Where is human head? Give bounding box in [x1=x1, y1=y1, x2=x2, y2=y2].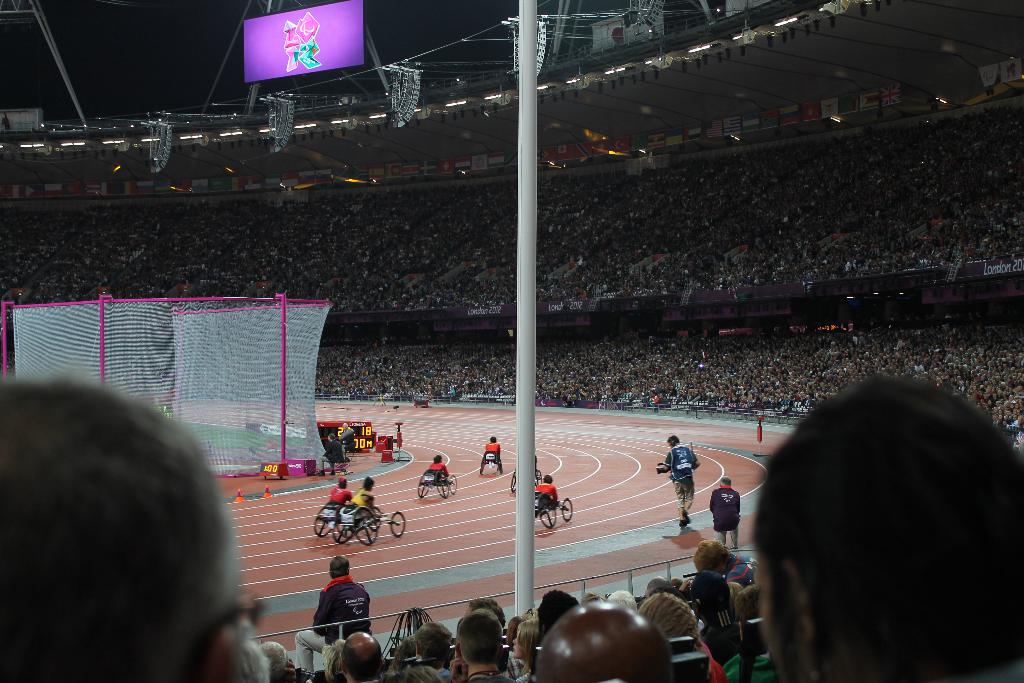
[x1=542, y1=475, x2=554, y2=485].
